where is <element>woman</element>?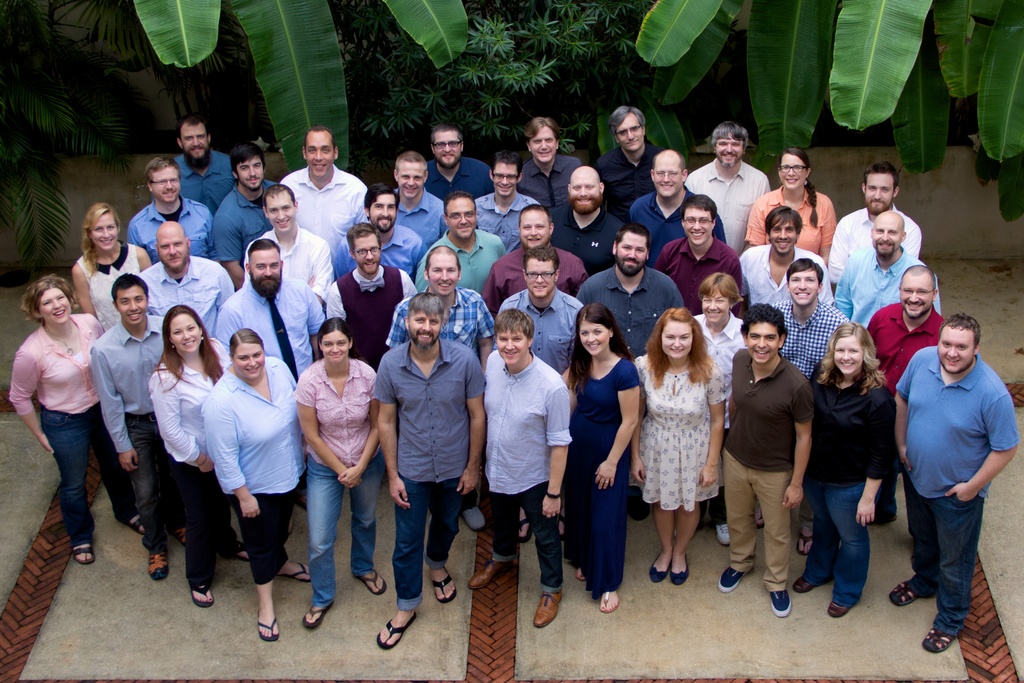
687/272/745/552.
